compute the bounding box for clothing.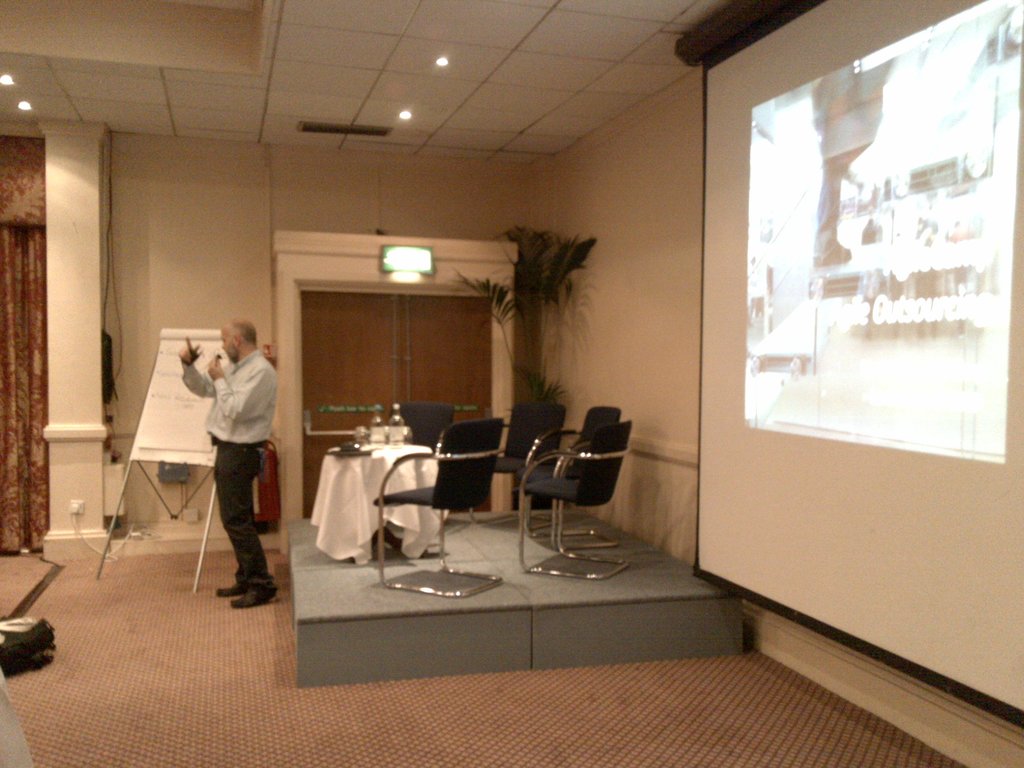
BBox(179, 318, 283, 601).
